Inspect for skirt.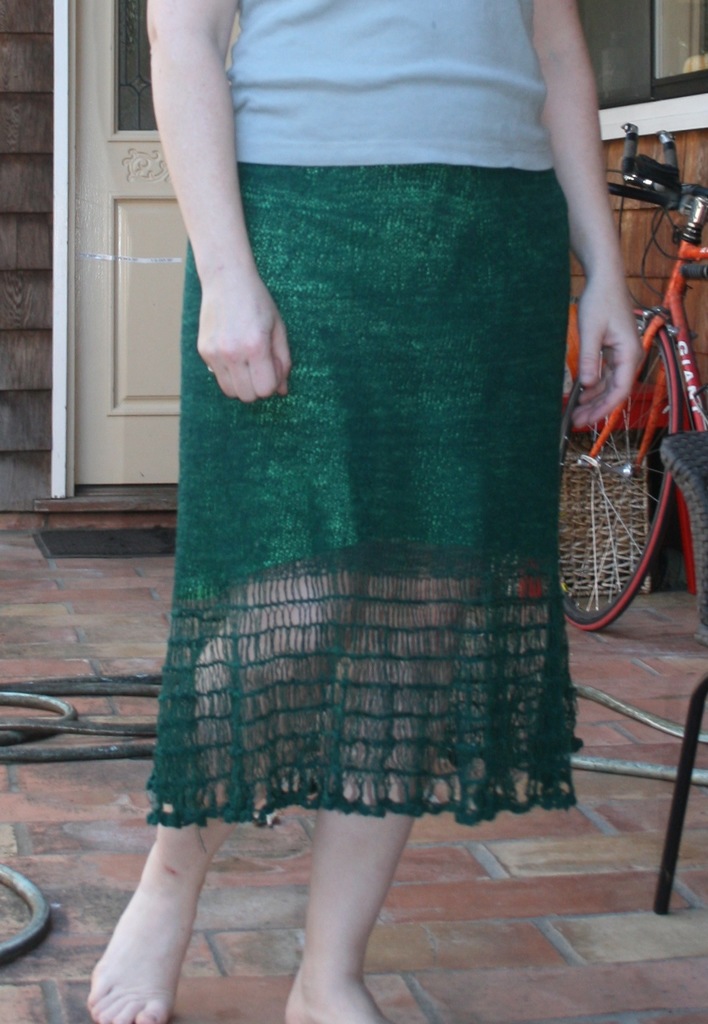
Inspection: region(141, 167, 584, 827).
